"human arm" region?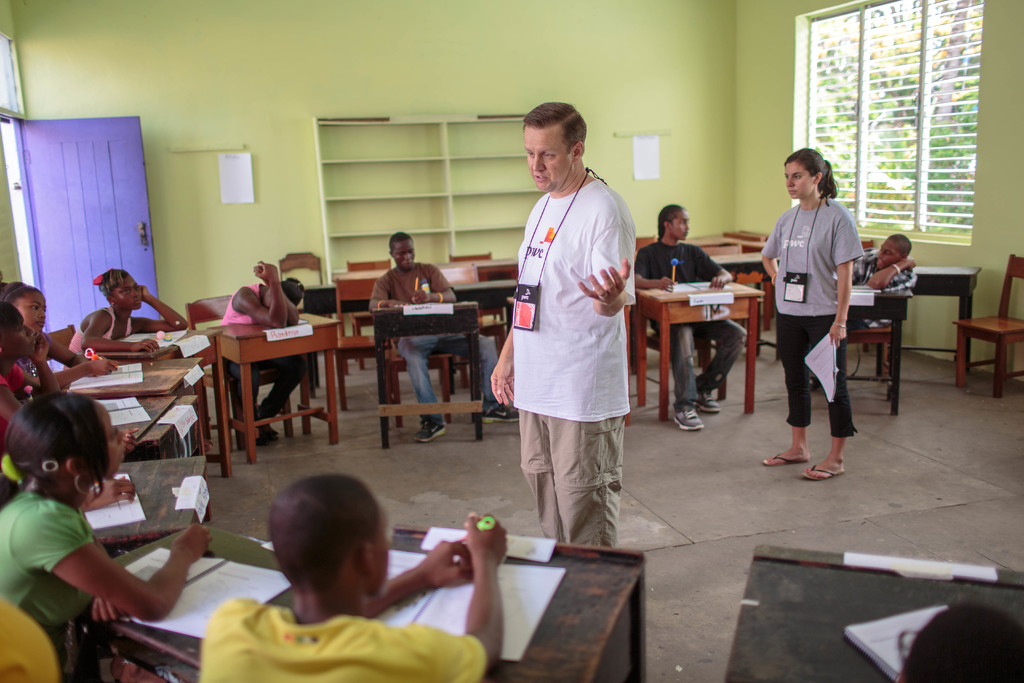
locate(35, 338, 115, 386)
